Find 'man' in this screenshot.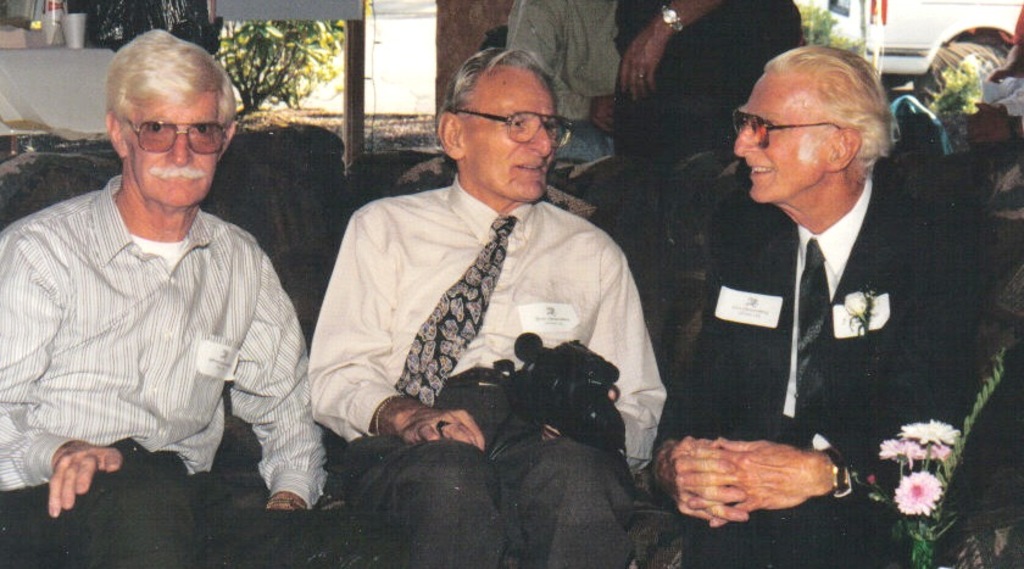
The bounding box for 'man' is bbox=(0, 32, 327, 568).
